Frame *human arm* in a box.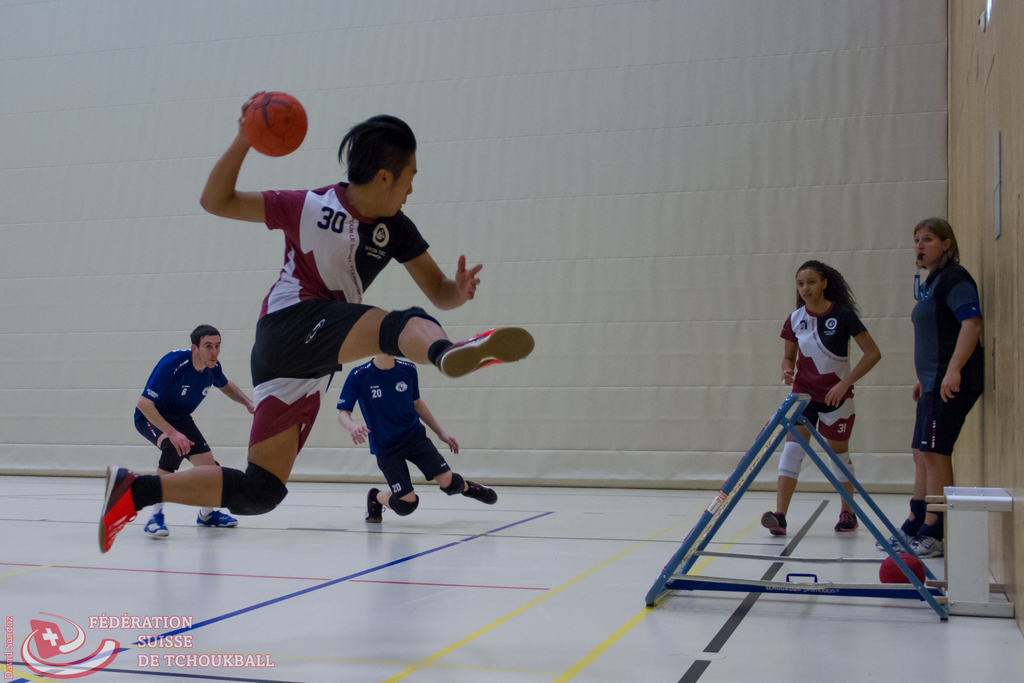
region(907, 381, 929, 399).
